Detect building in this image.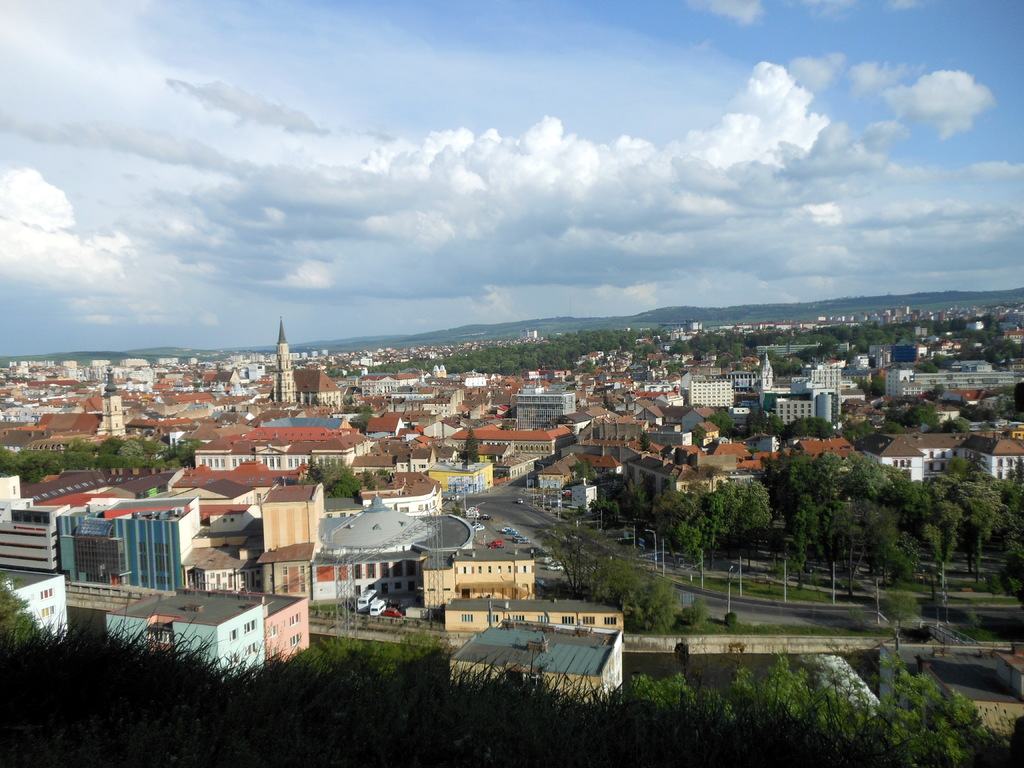
Detection: select_region(689, 378, 731, 407).
